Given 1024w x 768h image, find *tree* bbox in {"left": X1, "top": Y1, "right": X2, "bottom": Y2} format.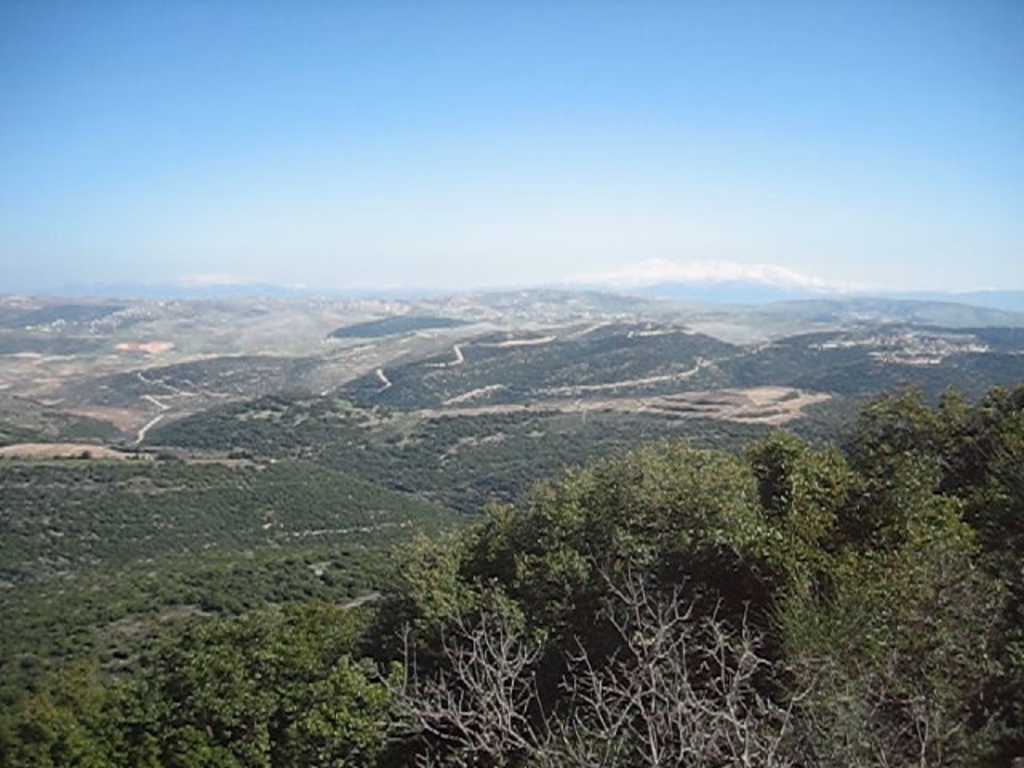
{"left": 381, "top": 558, "right": 848, "bottom": 766}.
